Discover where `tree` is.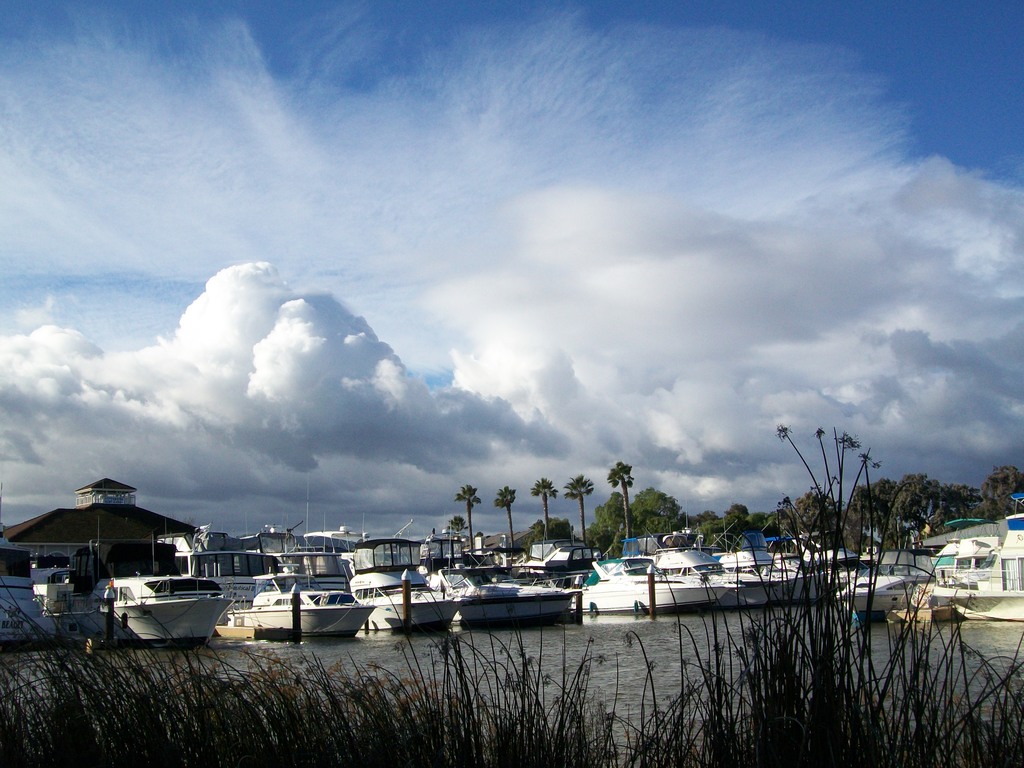
Discovered at crop(607, 460, 634, 543).
